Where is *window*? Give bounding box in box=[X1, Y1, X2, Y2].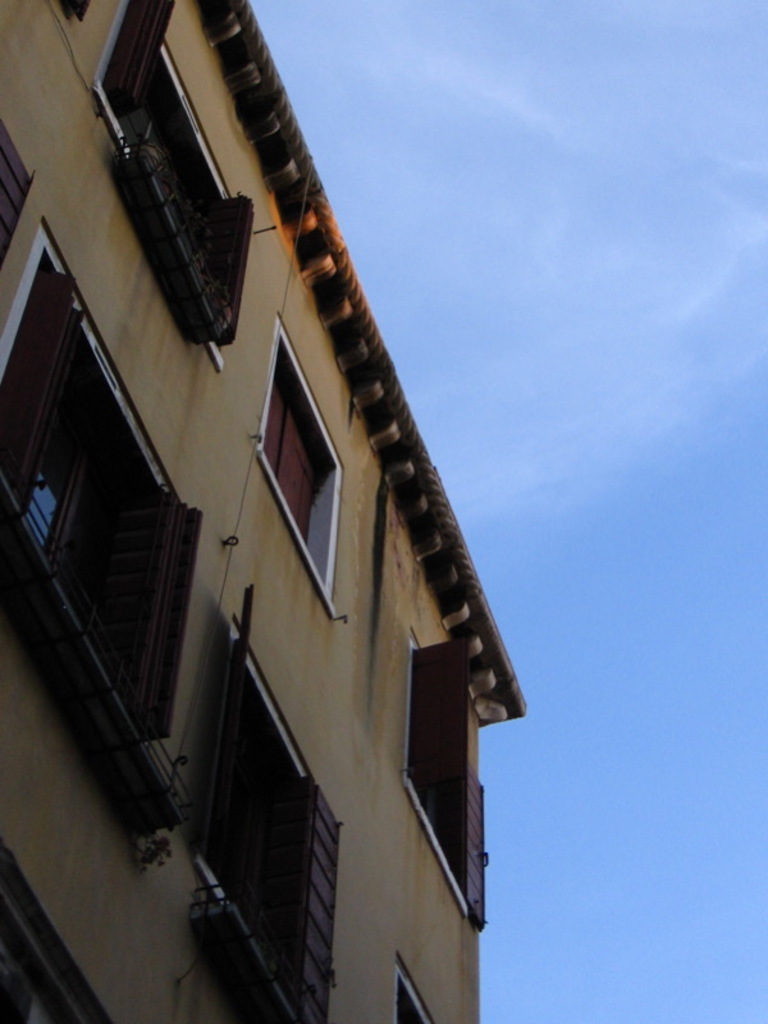
box=[186, 608, 340, 1020].
